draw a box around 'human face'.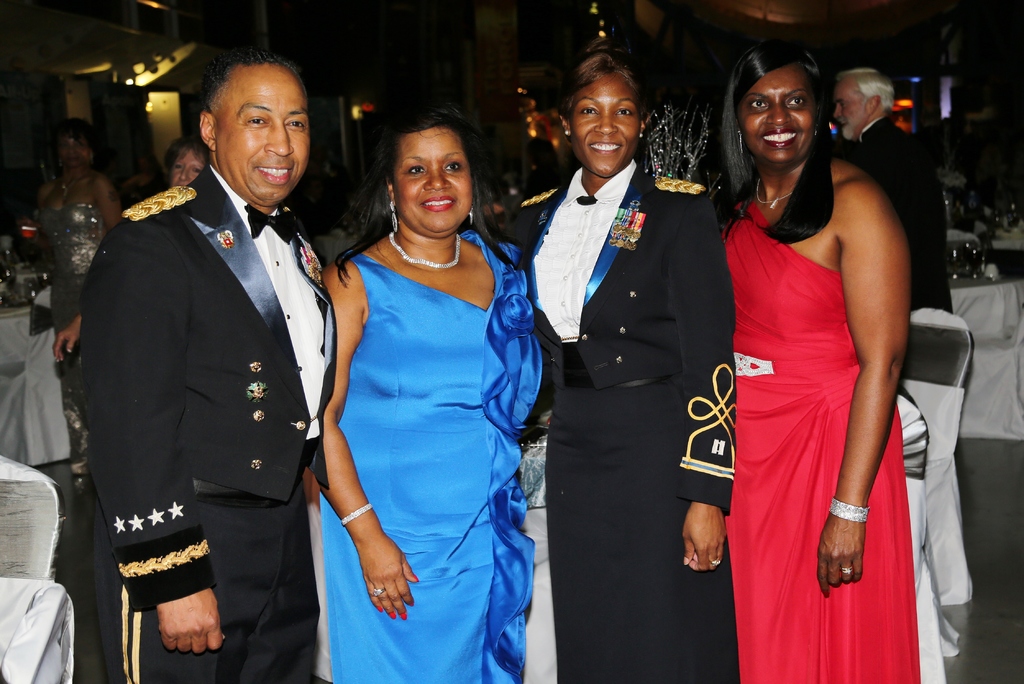
box(218, 71, 311, 199).
